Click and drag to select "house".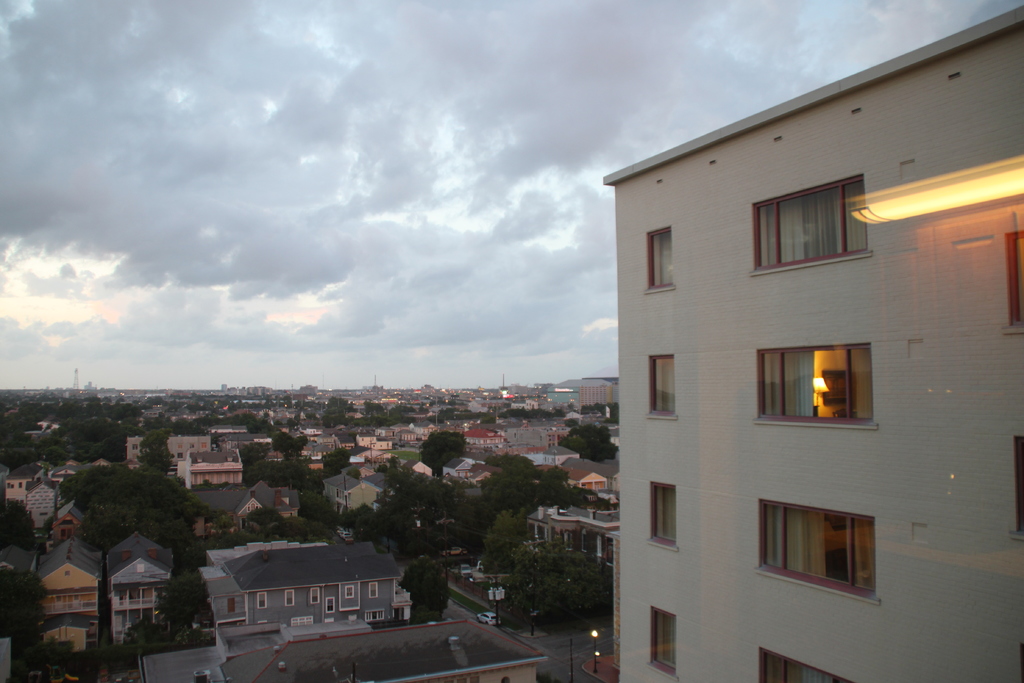
Selection: <box>559,453,609,493</box>.
